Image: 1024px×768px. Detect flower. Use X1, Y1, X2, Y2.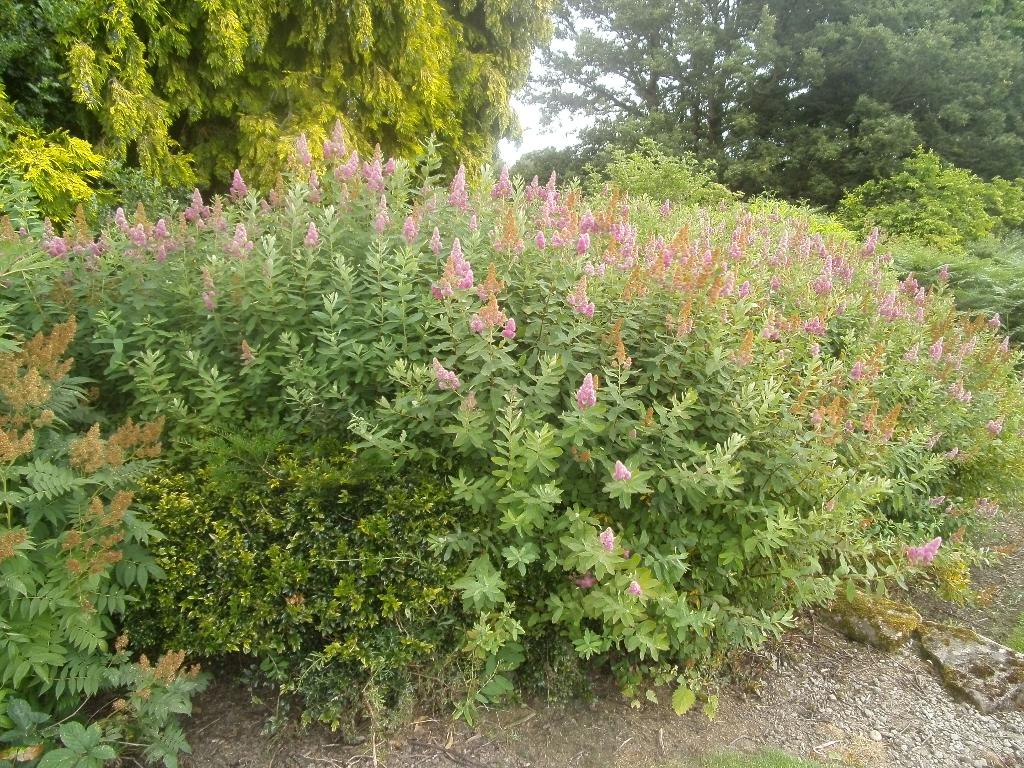
575, 373, 596, 409.
